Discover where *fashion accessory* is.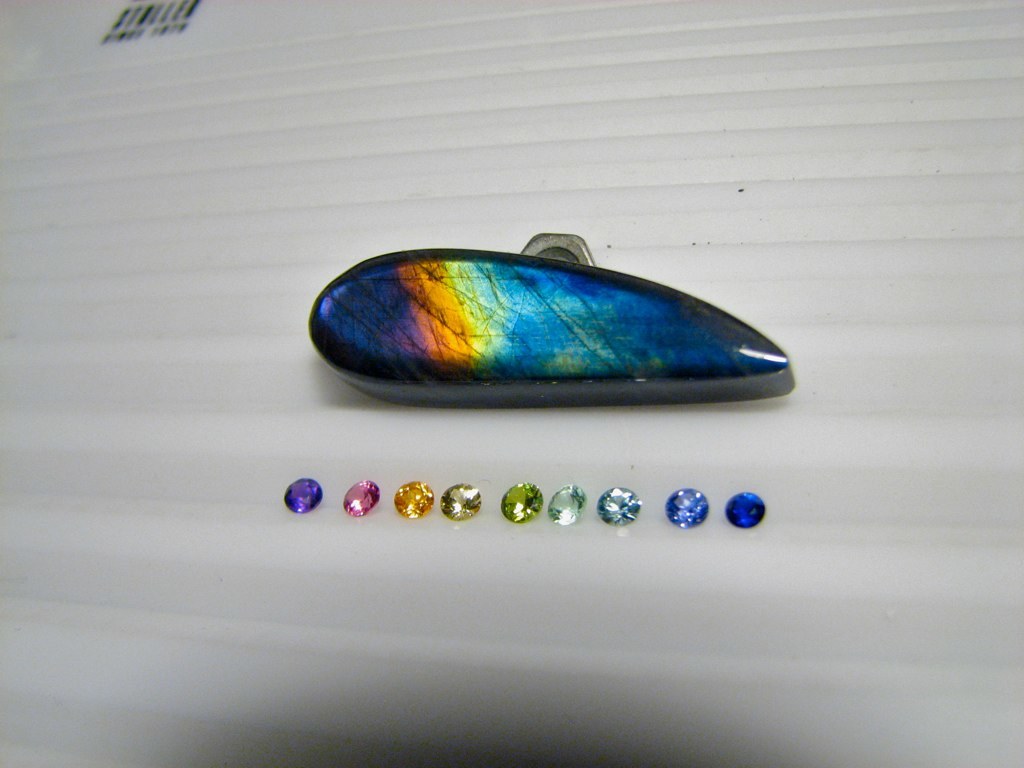
Discovered at bbox=(394, 478, 433, 523).
